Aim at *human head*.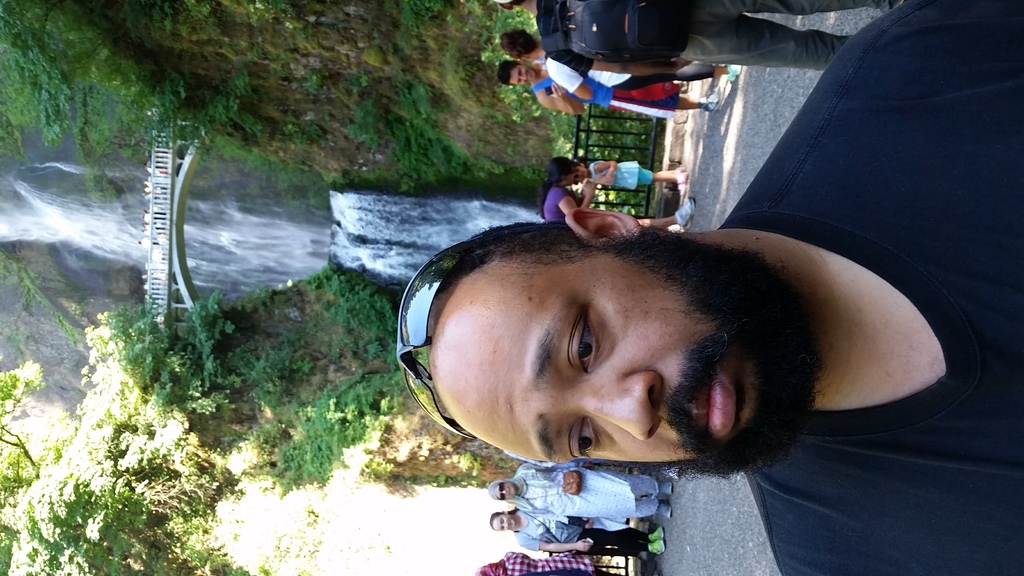
Aimed at l=489, t=509, r=516, b=536.
